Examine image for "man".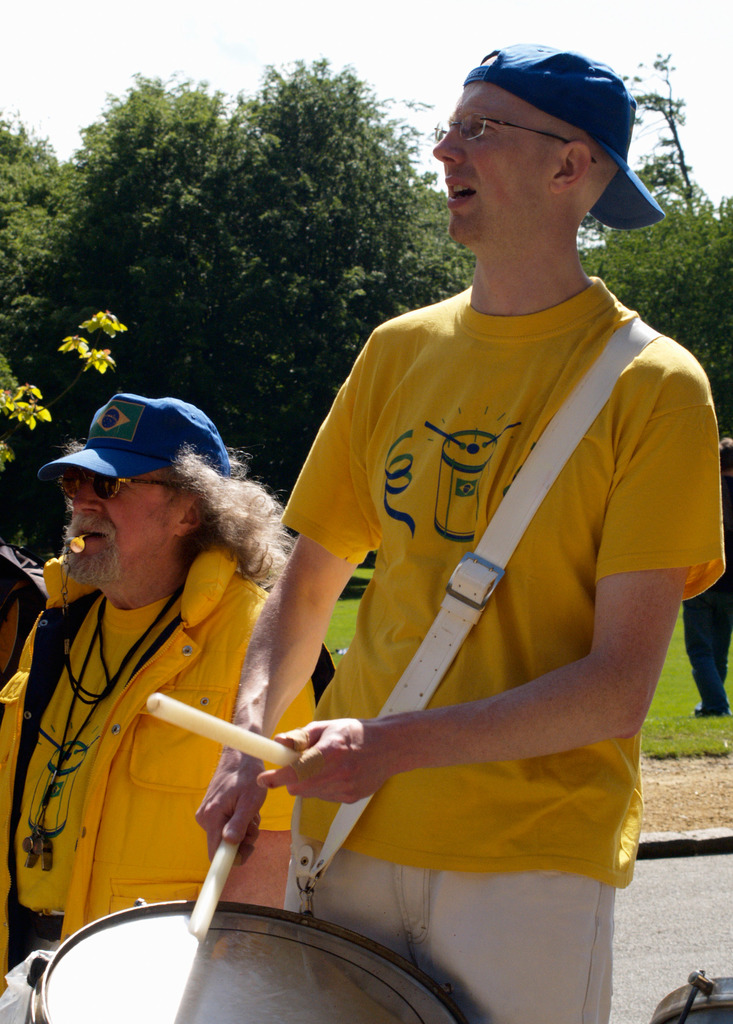
Examination result: 0 385 298 1001.
